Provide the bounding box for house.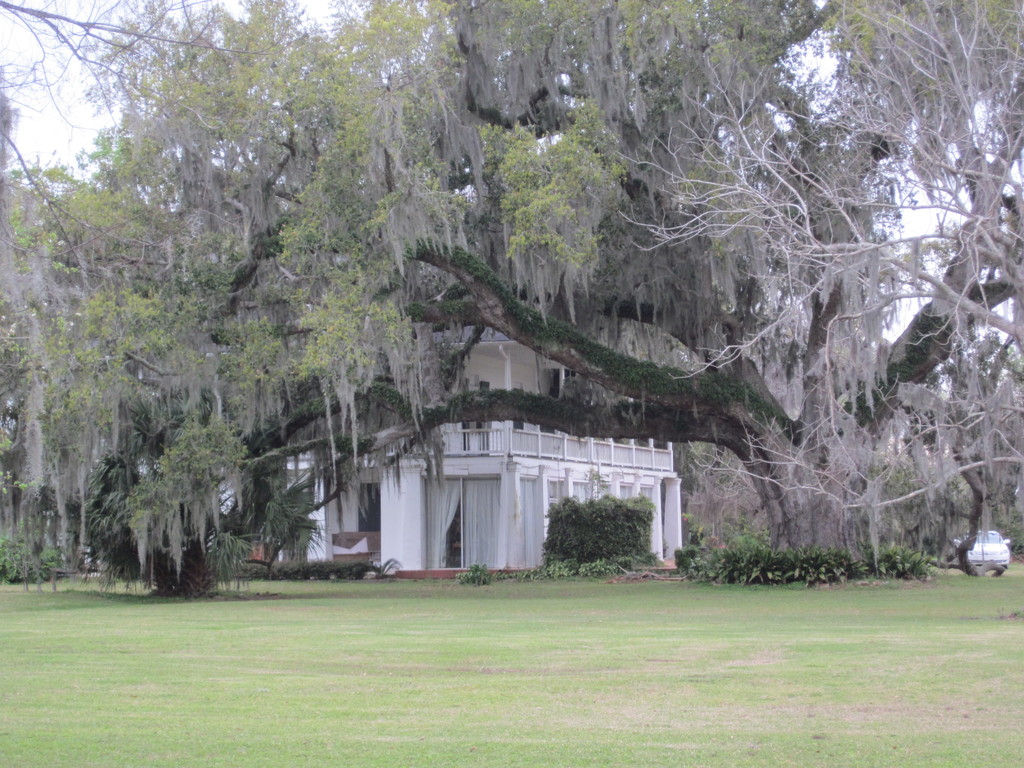
bbox(251, 321, 694, 577).
